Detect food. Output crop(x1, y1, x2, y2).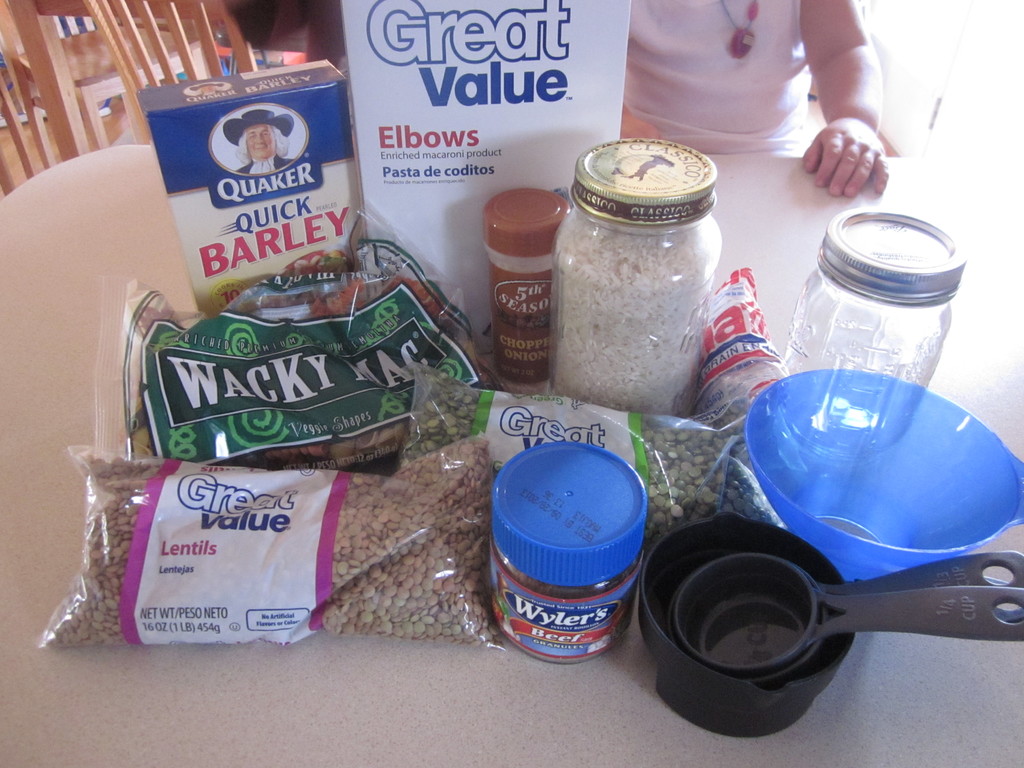
crop(573, 164, 742, 415).
